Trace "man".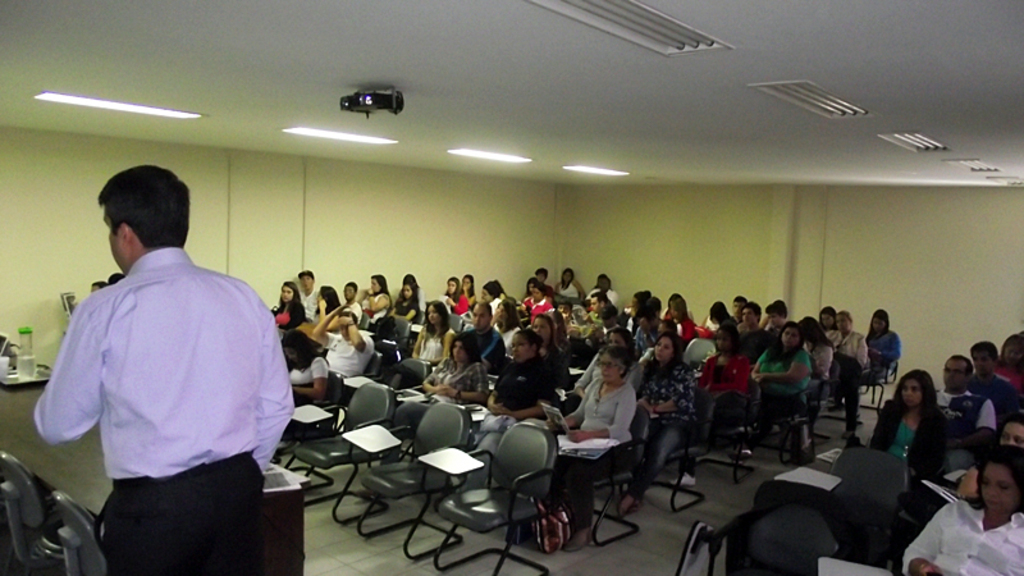
Traced to <box>35,148,289,545</box>.
